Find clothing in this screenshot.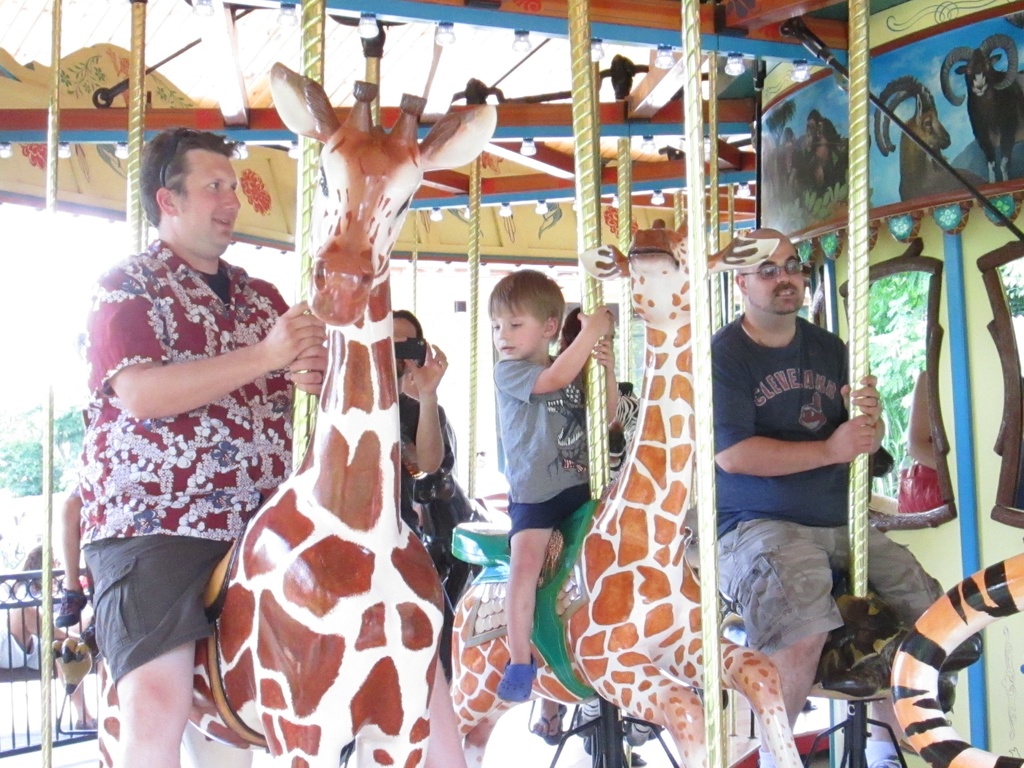
The bounding box for clothing is detection(716, 318, 945, 650).
